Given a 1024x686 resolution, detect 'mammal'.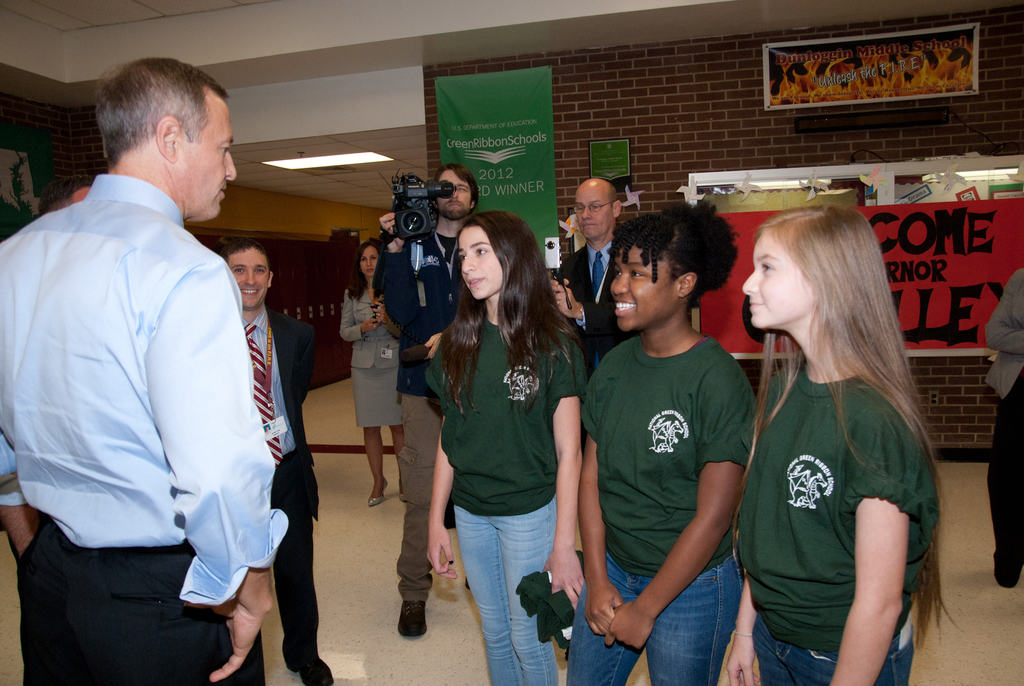
[x1=0, y1=56, x2=291, y2=685].
